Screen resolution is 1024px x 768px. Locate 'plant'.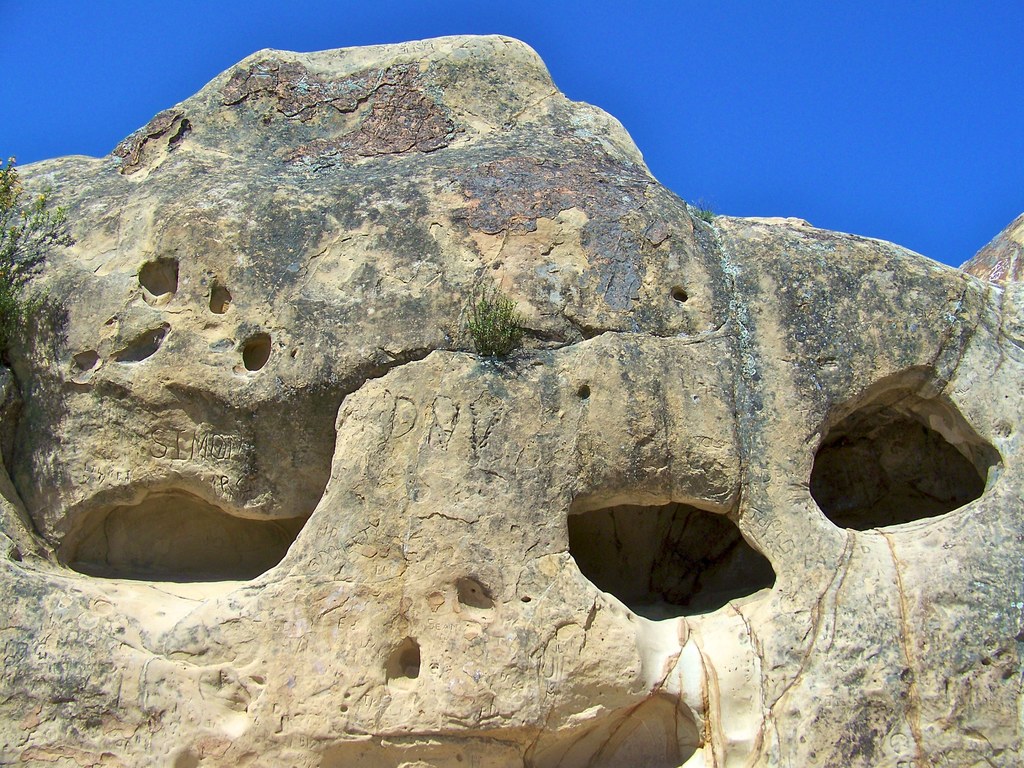
[459,283,525,371].
